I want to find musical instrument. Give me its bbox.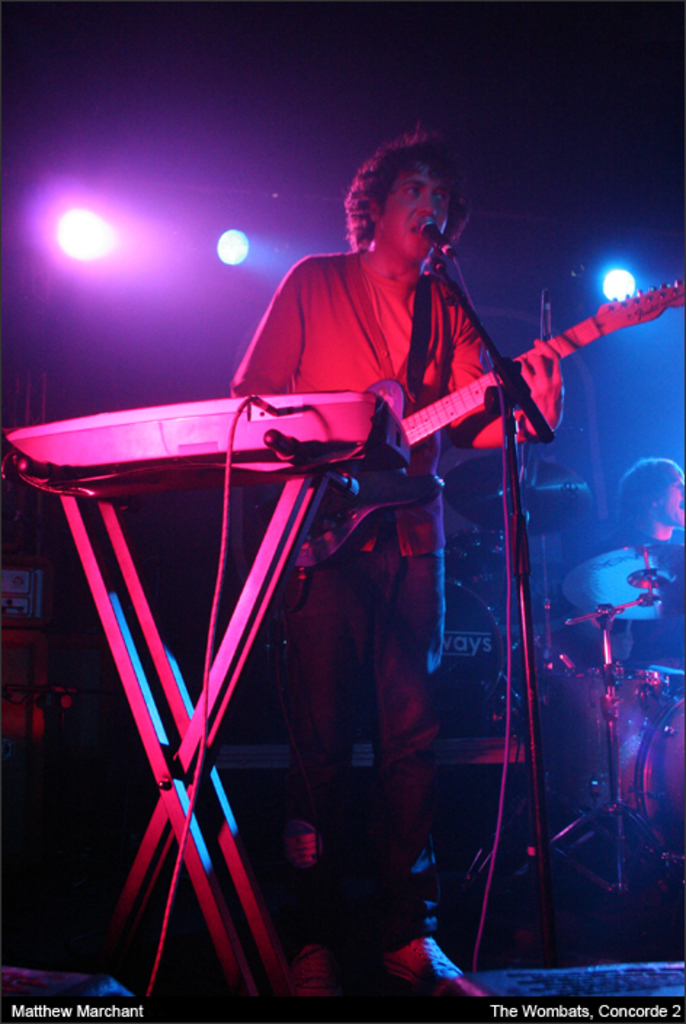
select_region(443, 450, 599, 540).
